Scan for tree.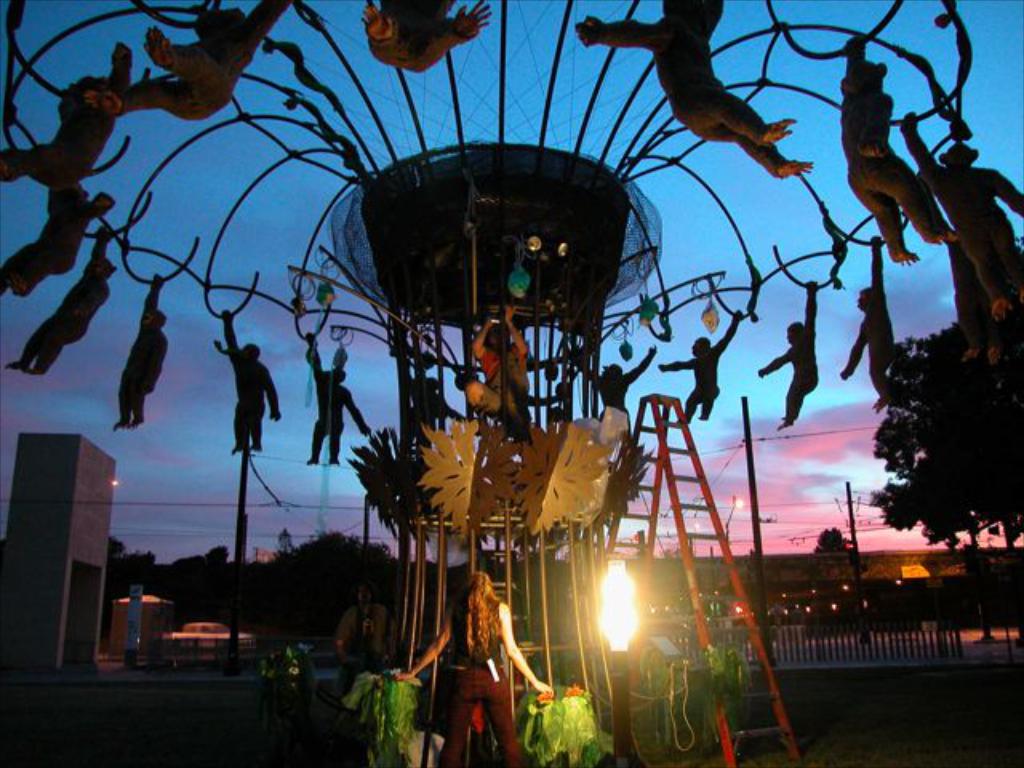
Scan result: (869, 312, 1022, 650).
